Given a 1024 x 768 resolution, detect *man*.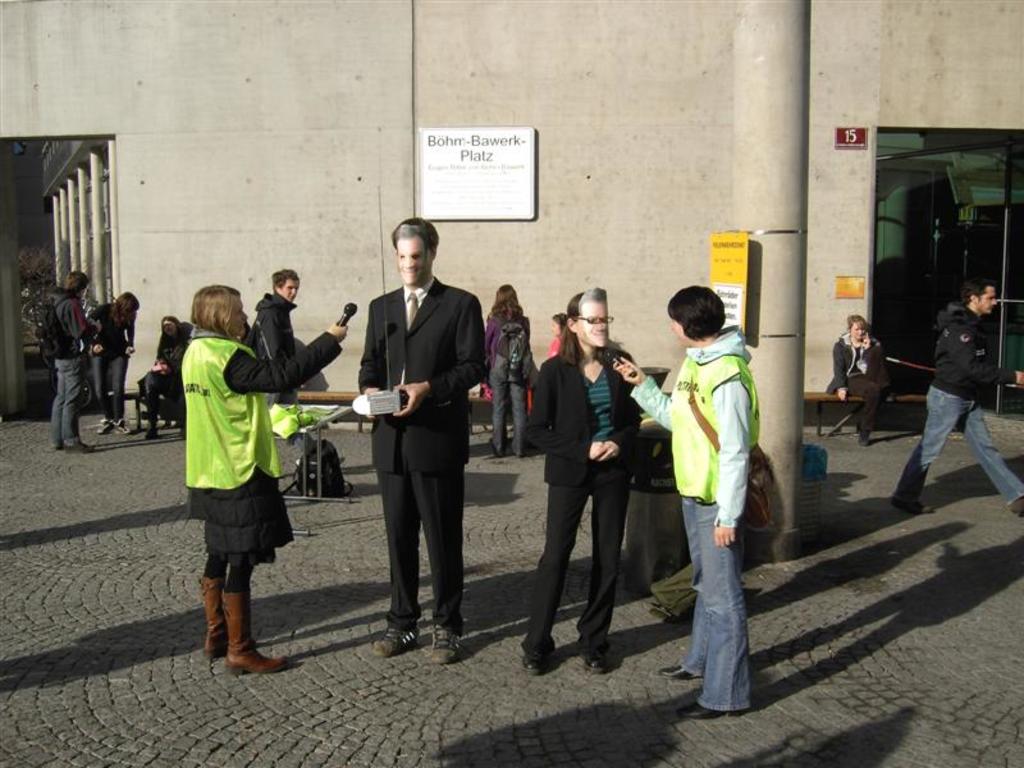
select_region(892, 278, 1023, 516).
